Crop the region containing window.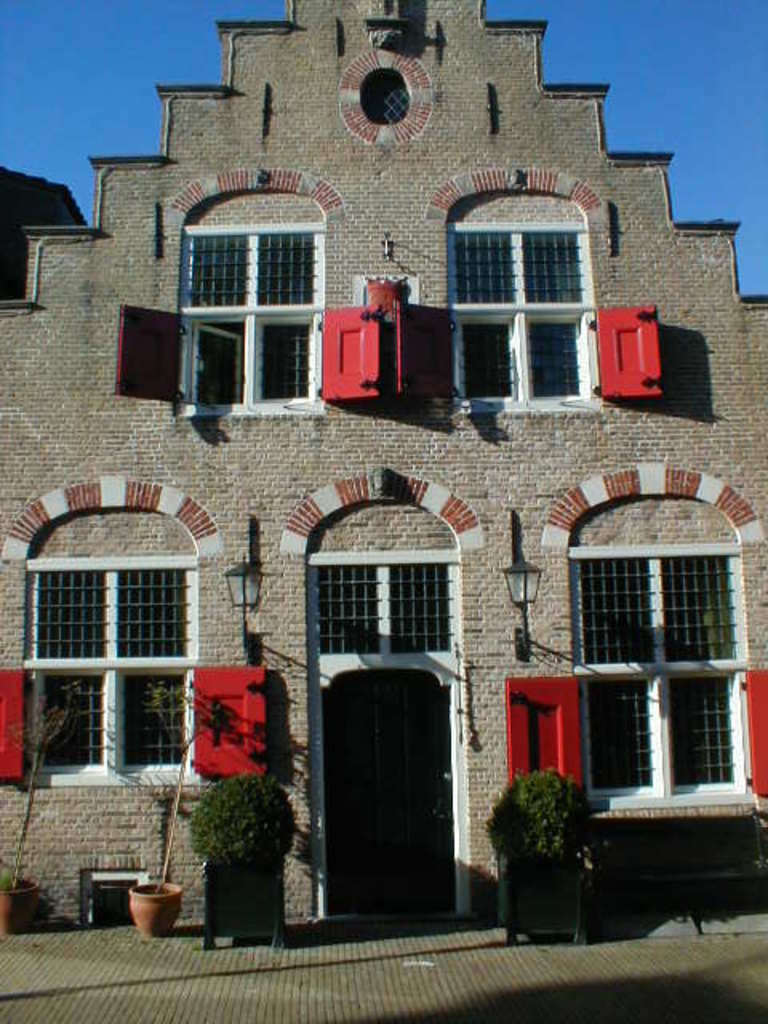
Crop region: <box>568,541,742,808</box>.
